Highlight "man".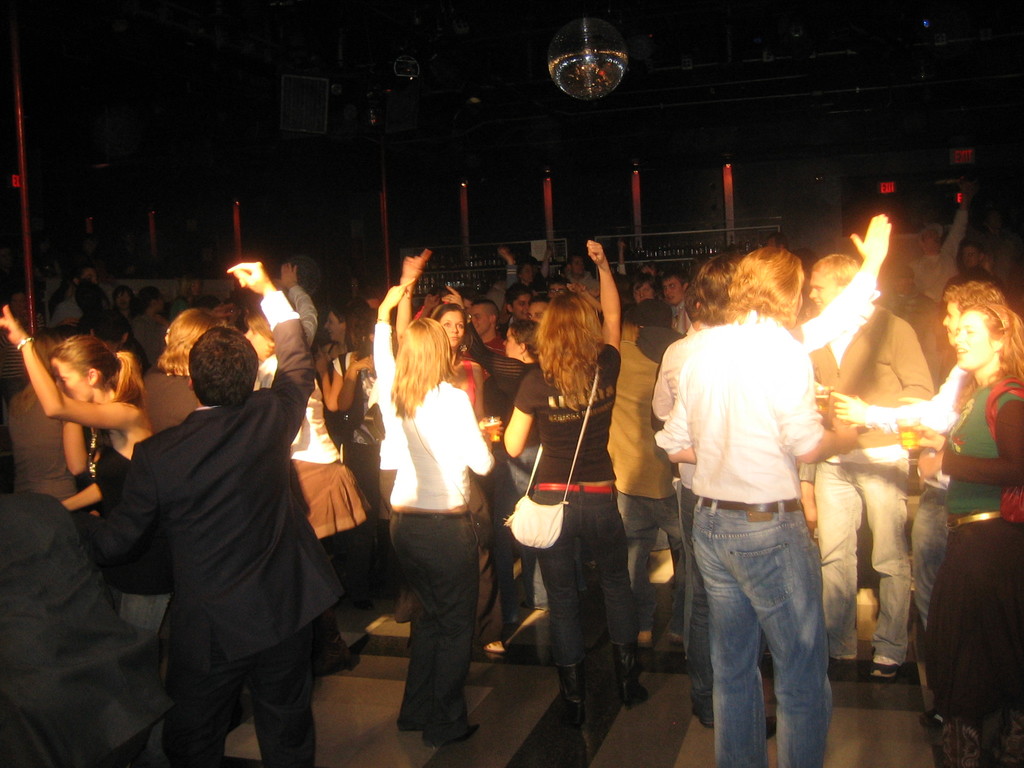
Highlighted region: (left=566, top=254, right=599, bottom=294).
